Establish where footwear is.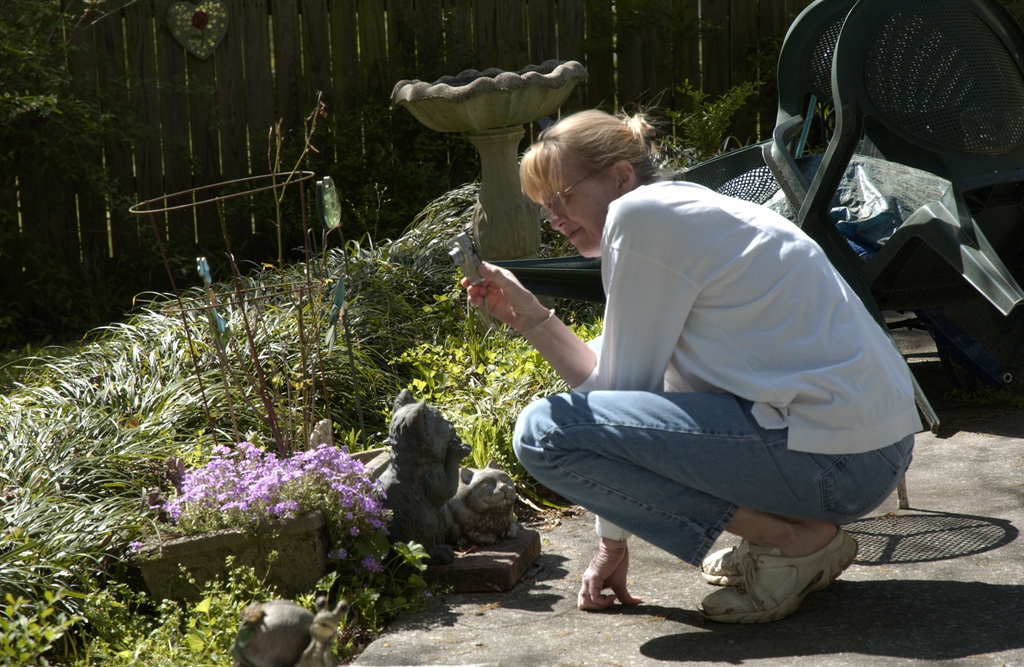
Established at BBox(698, 537, 747, 590).
